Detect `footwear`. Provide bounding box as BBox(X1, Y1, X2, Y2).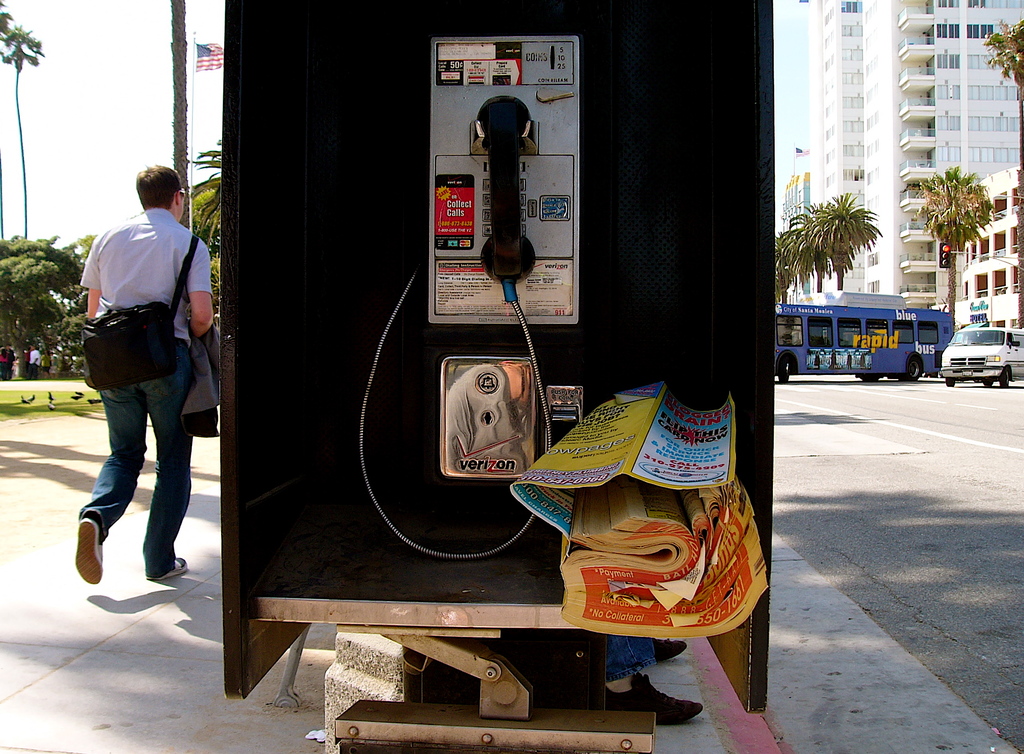
BBox(146, 557, 189, 580).
